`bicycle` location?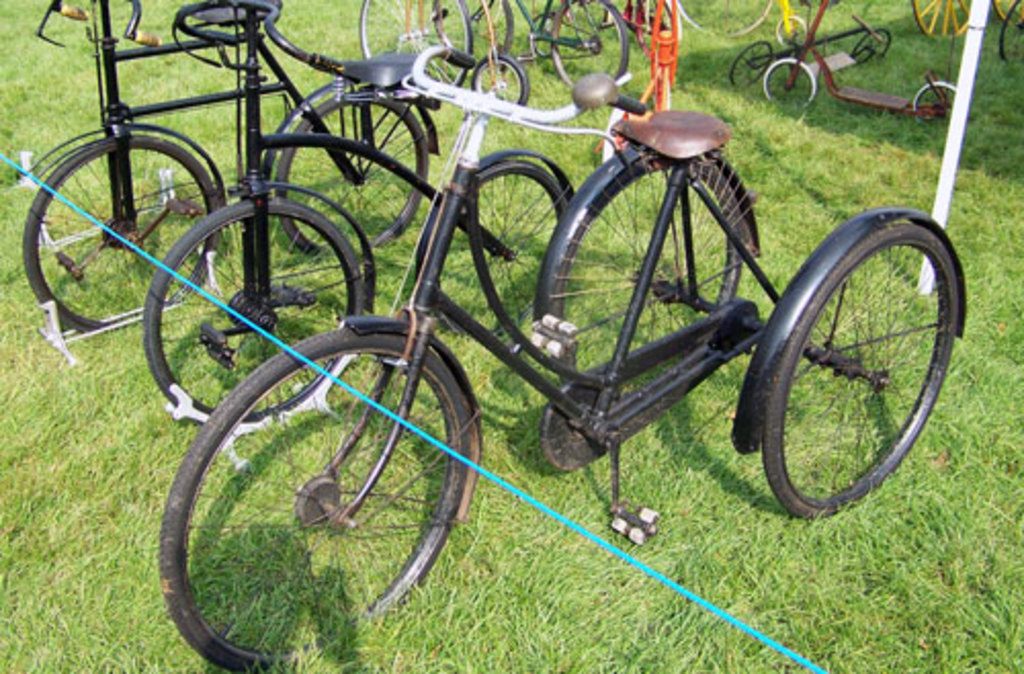
l=150, t=84, r=961, b=672
